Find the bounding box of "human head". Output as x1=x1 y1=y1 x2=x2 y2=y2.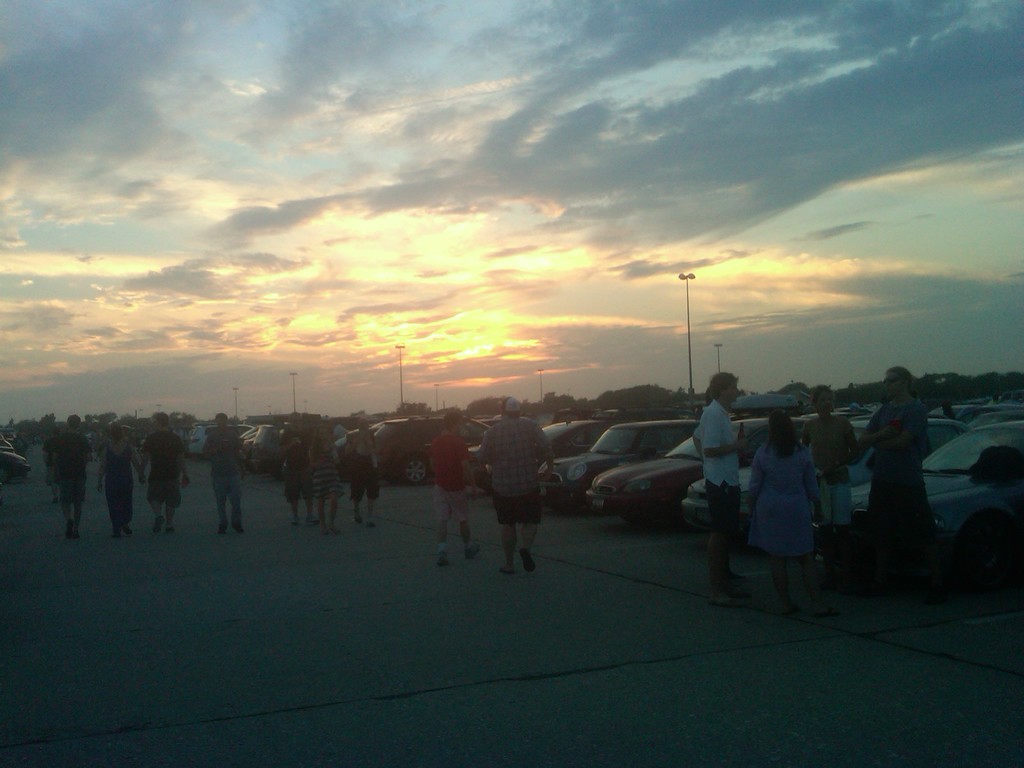
x1=289 y1=412 x2=303 y2=431.
